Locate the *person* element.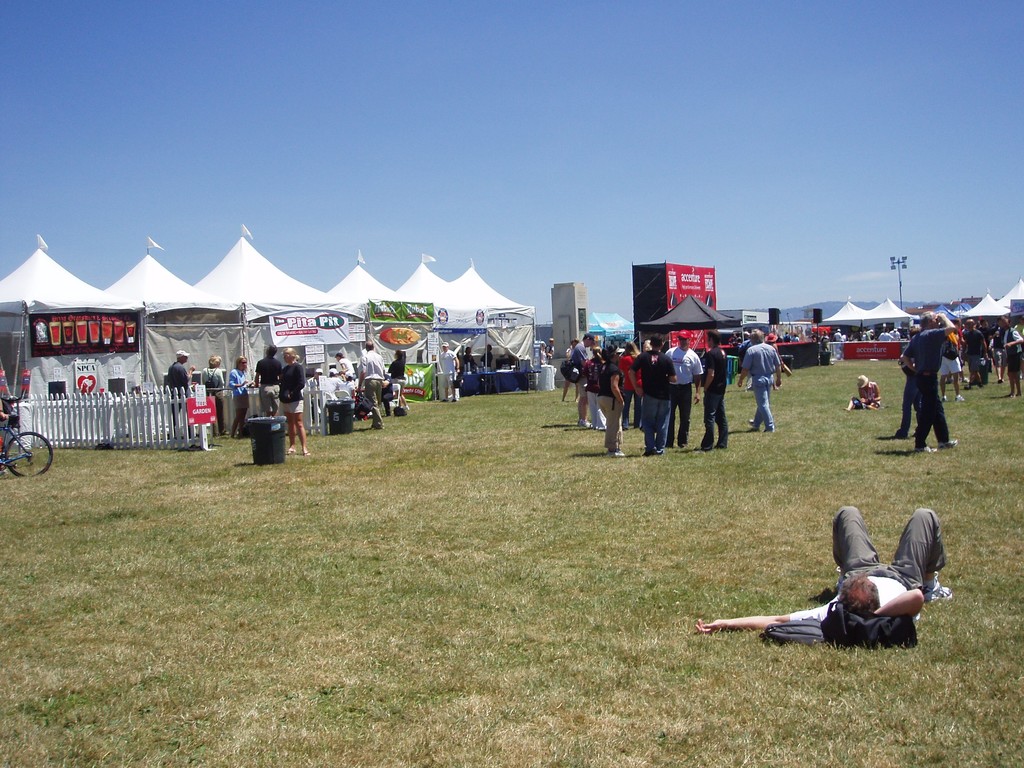
Element bbox: detection(480, 344, 493, 372).
